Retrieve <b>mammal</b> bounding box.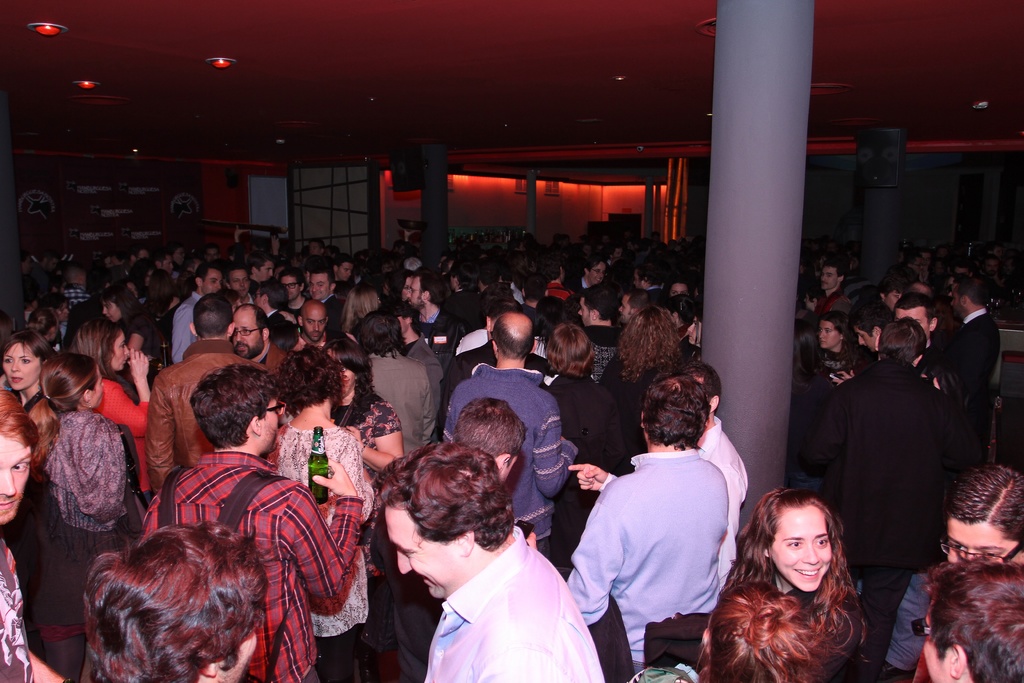
Bounding box: bbox=[922, 564, 1023, 682].
